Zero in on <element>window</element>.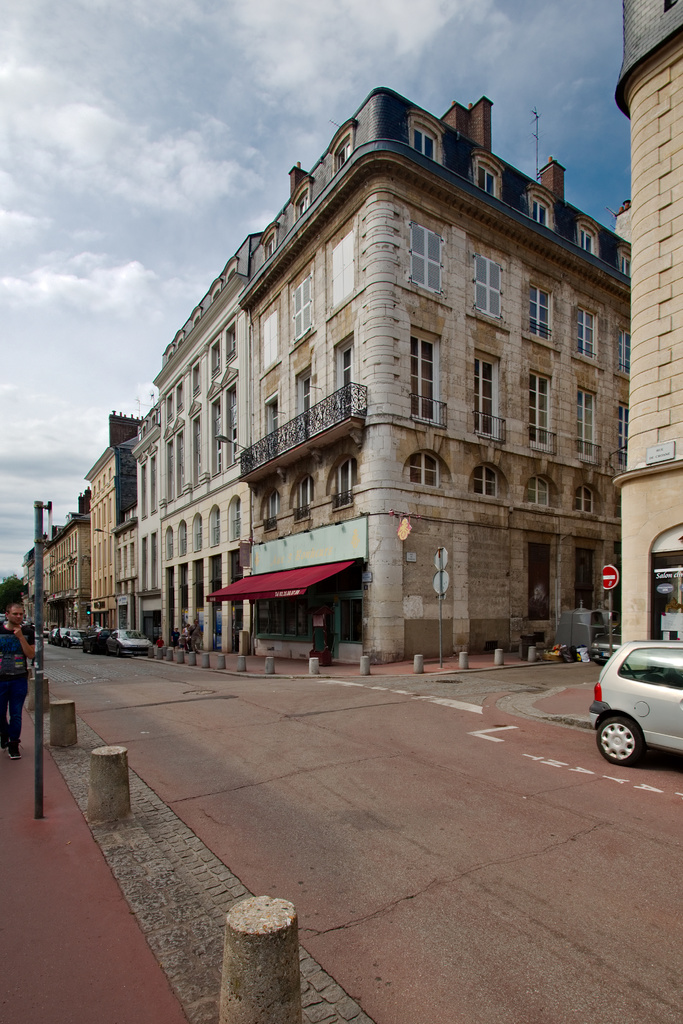
Zeroed in: BBox(296, 368, 308, 422).
